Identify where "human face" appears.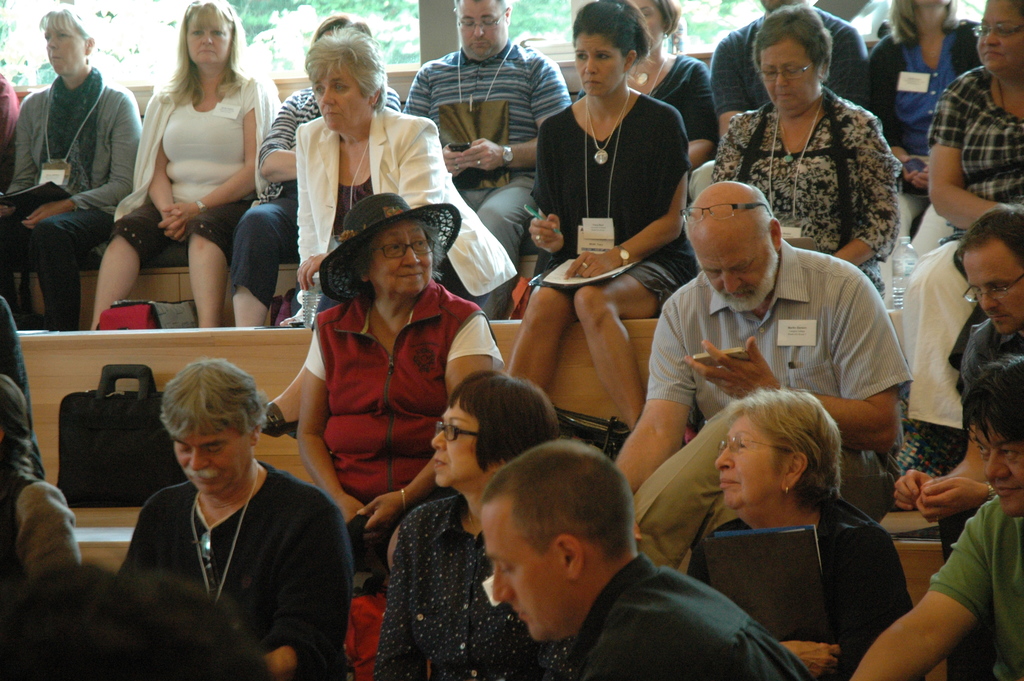
Appears at <bbox>964, 238, 1023, 336</bbox>.
